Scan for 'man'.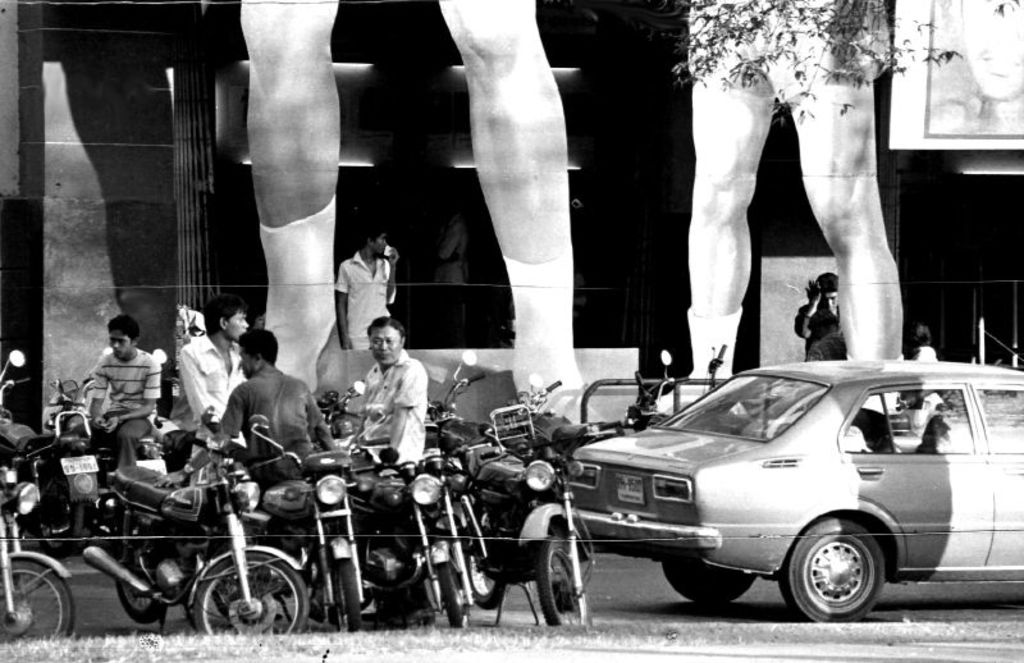
Scan result: [330, 228, 413, 355].
